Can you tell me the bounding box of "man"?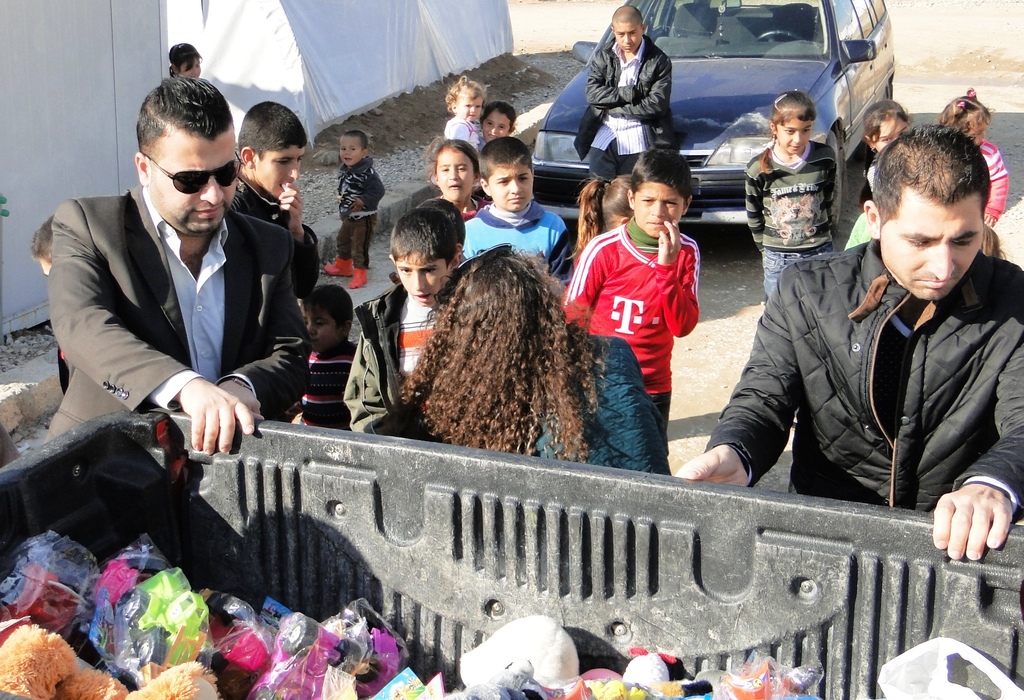
l=572, t=4, r=677, b=183.
